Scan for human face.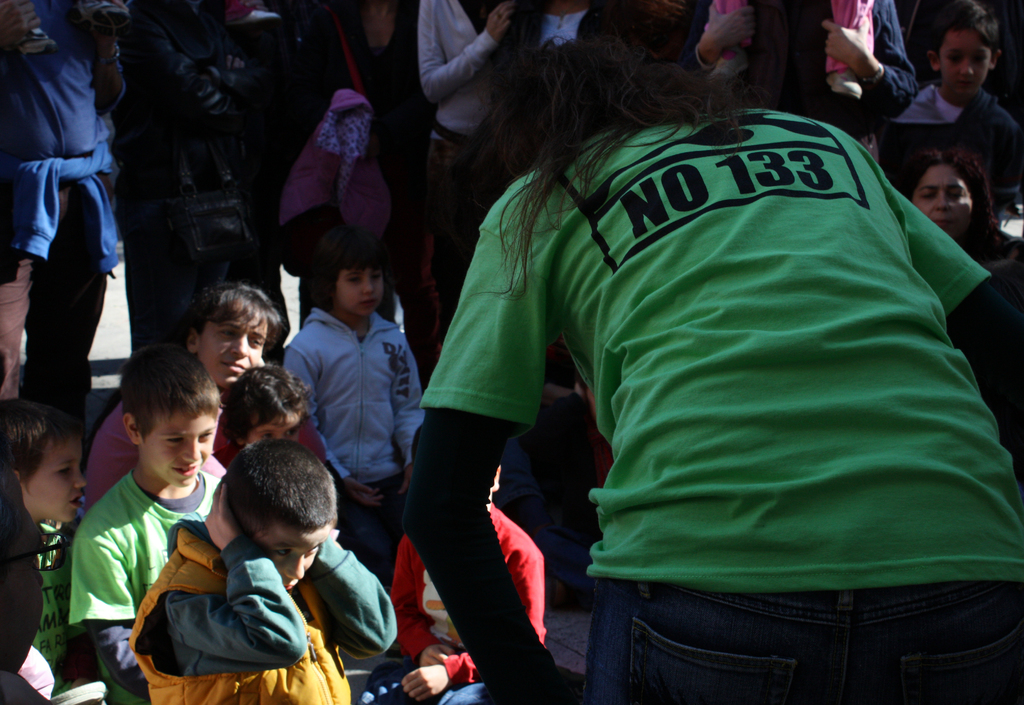
Scan result: locate(941, 31, 991, 100).
